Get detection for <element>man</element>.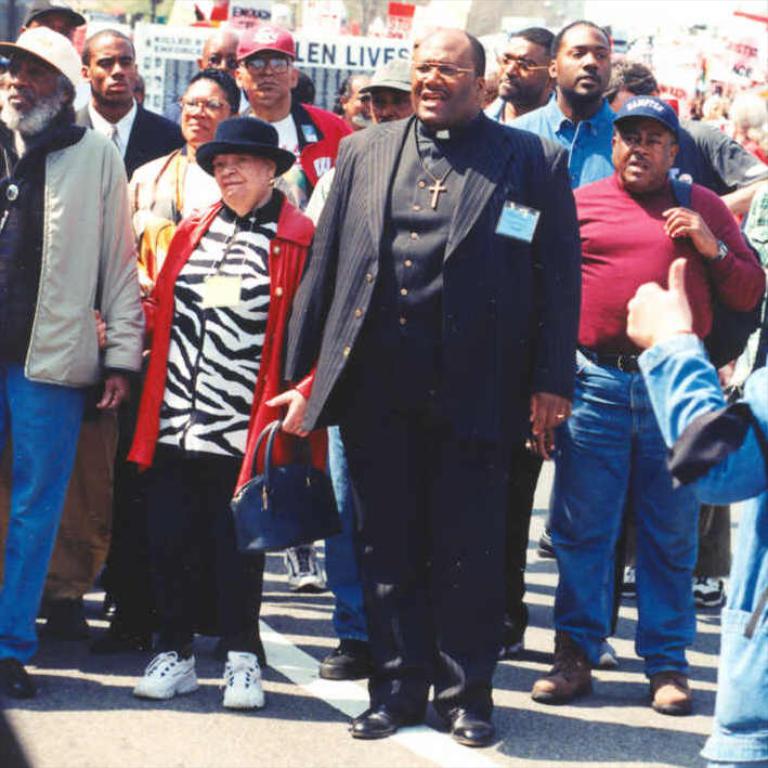
Detection: [x1=482, y1=24, x2=555, y2=119].
